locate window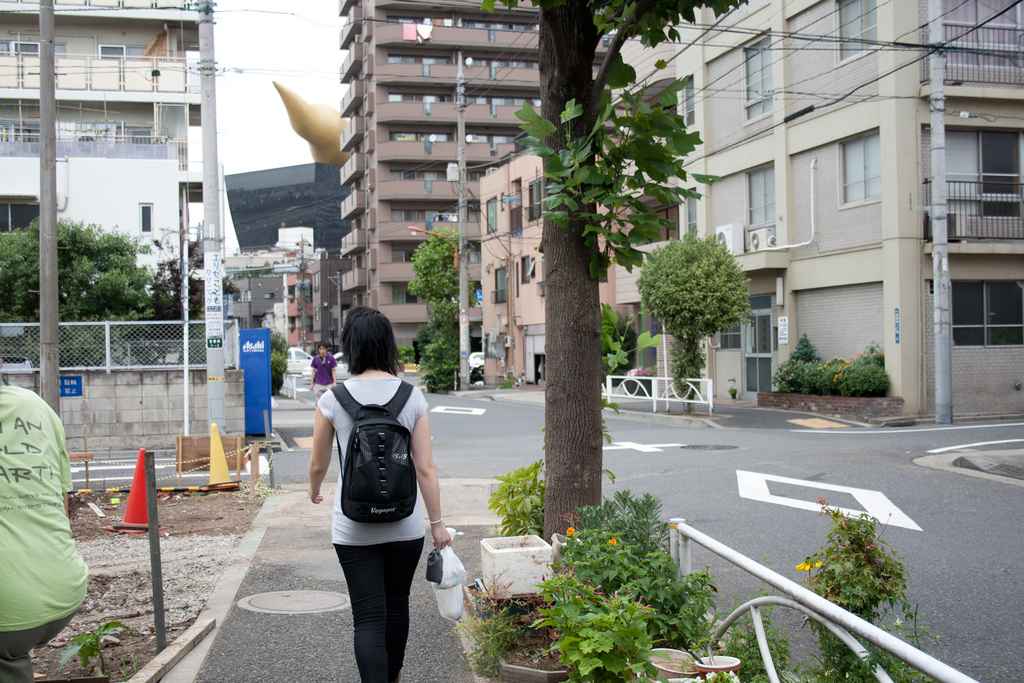
{"left": 941, "top": 128, "right": 1021, "bottom": 214}
